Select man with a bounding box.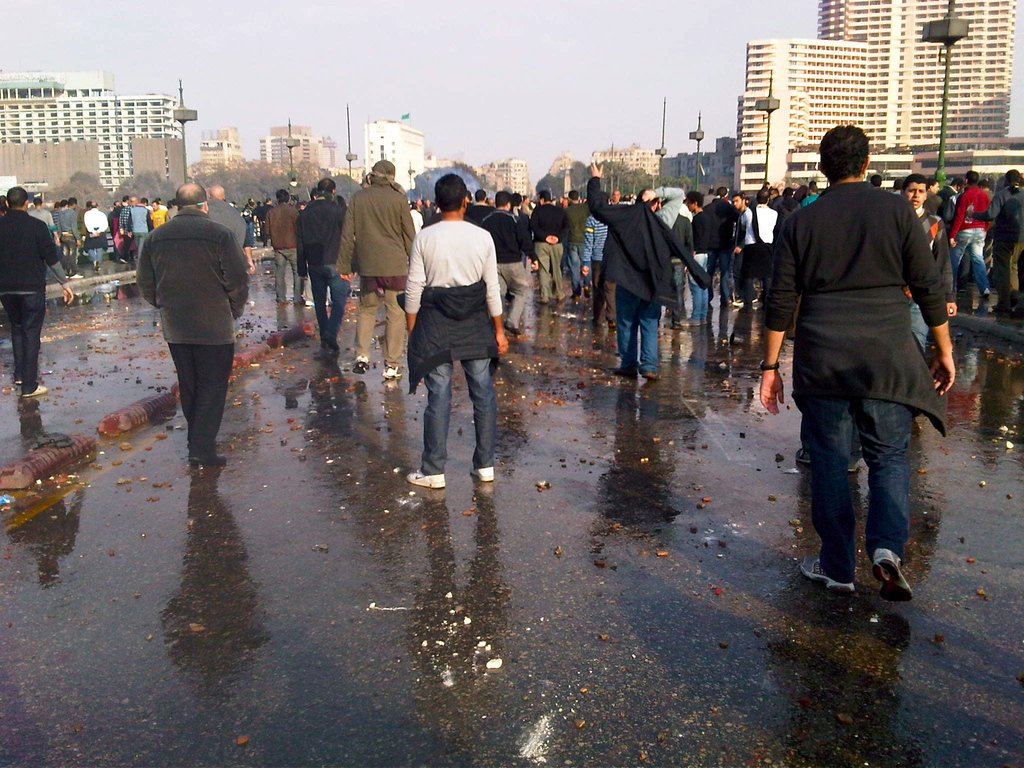
[left=264, top=188, right=308, bottom=307].
